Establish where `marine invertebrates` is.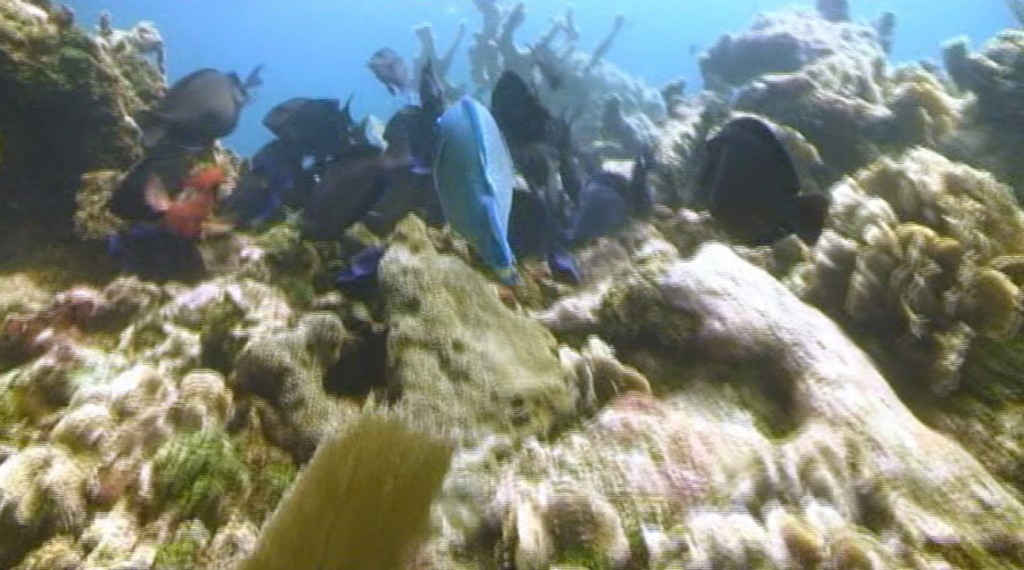
Established at crop(241, 210, 653, 482).
